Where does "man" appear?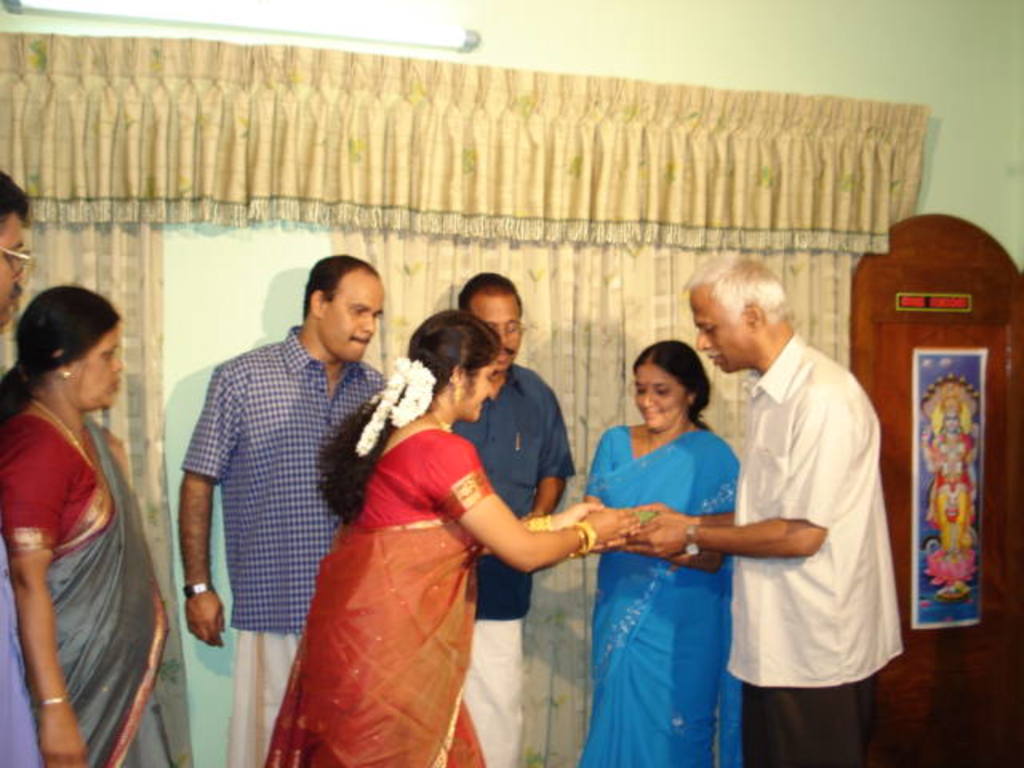
Appears at Rect(157, 245, 392, 734).
